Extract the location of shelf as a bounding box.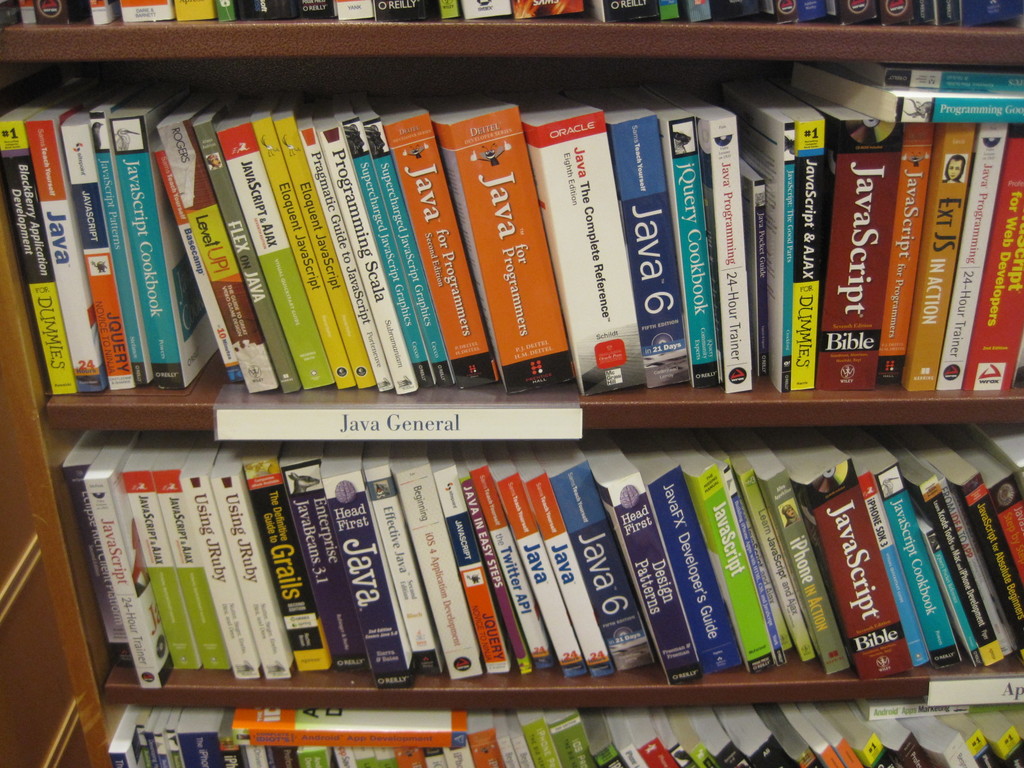
bbox=(74, 700, 1023, 767).
